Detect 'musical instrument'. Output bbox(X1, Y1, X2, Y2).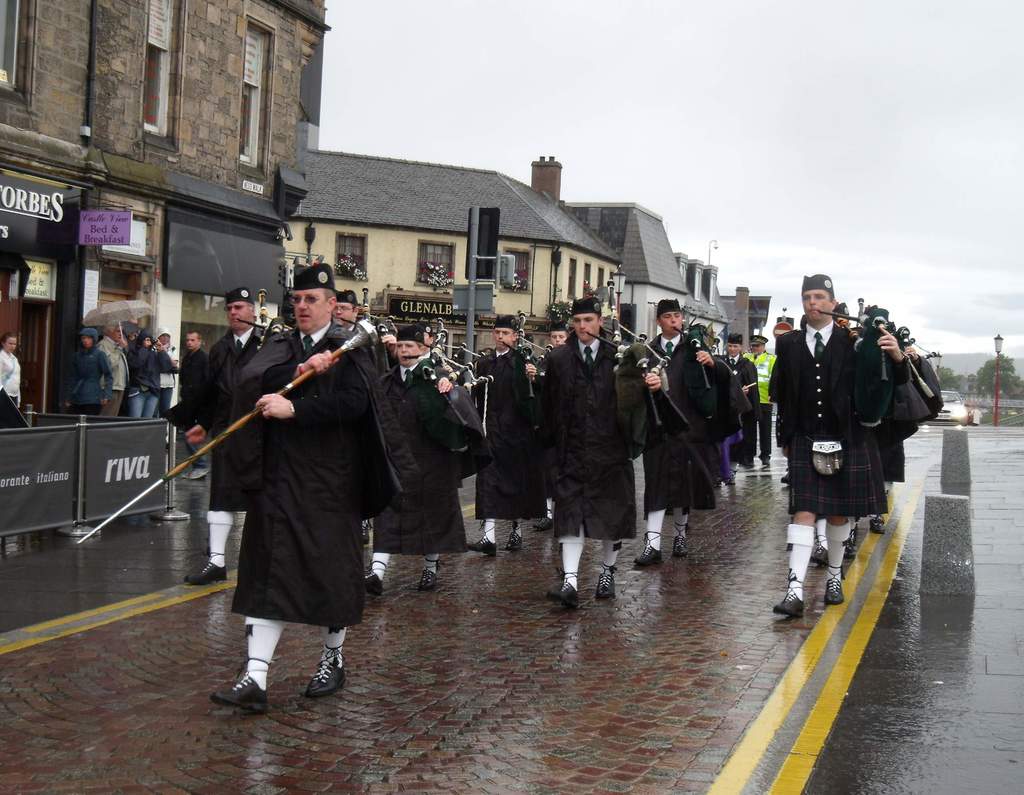
bbox(401, 351, 479, 452).
